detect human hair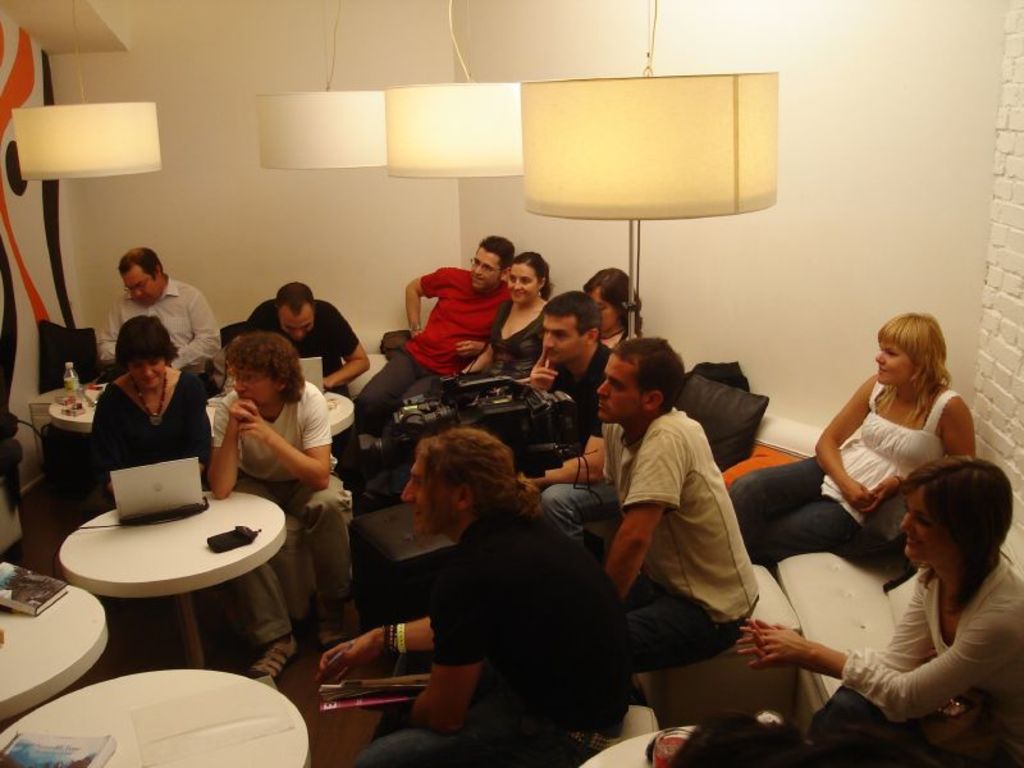
(874,311,956,416)
